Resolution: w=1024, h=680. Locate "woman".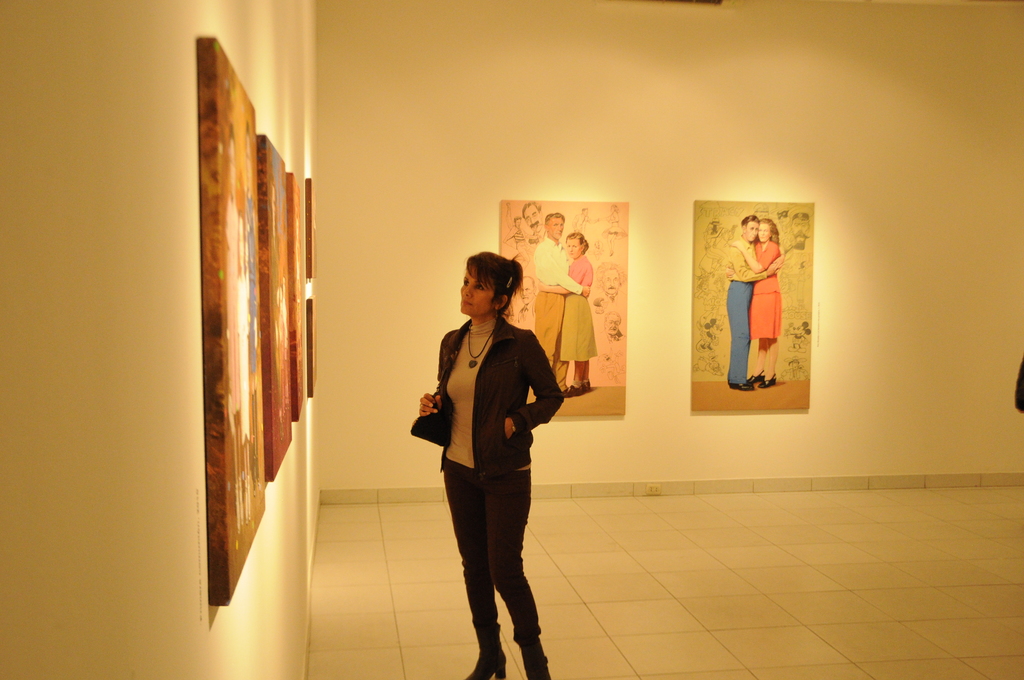
BBox(597, 202, 627, 255).
